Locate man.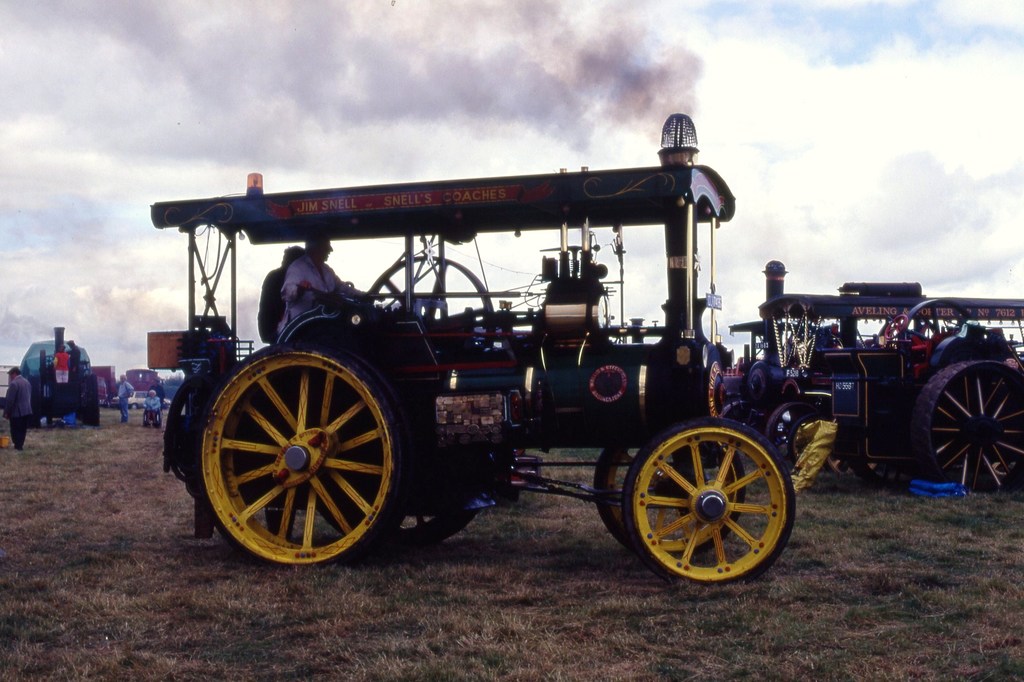
Bounding box: box(257, 243, 303, 347).
